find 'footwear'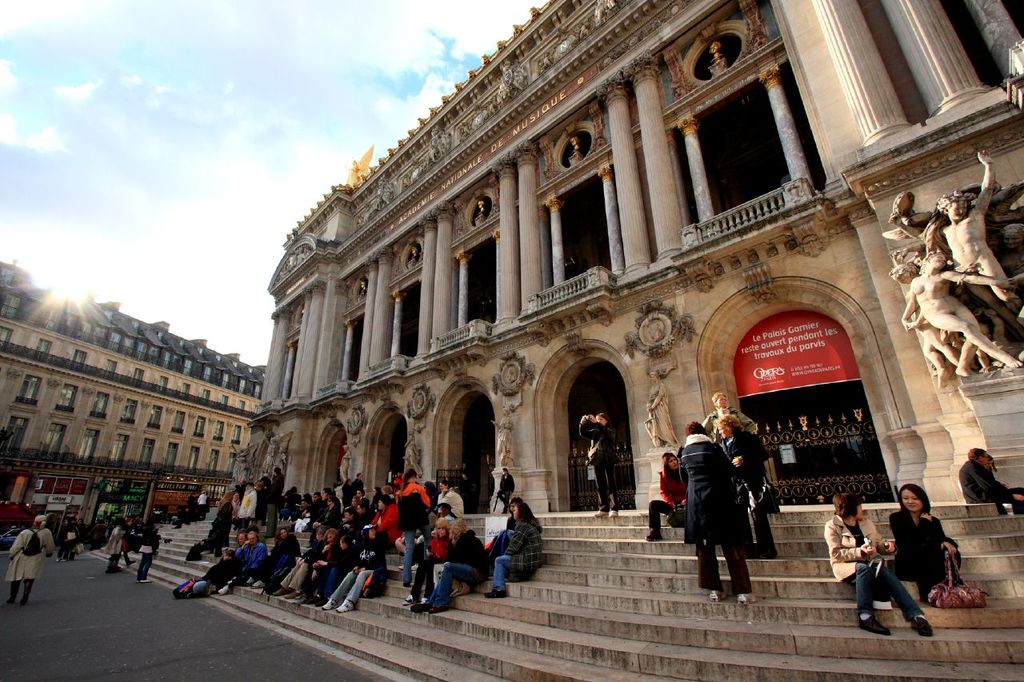
(860, 615, 889, 634)
